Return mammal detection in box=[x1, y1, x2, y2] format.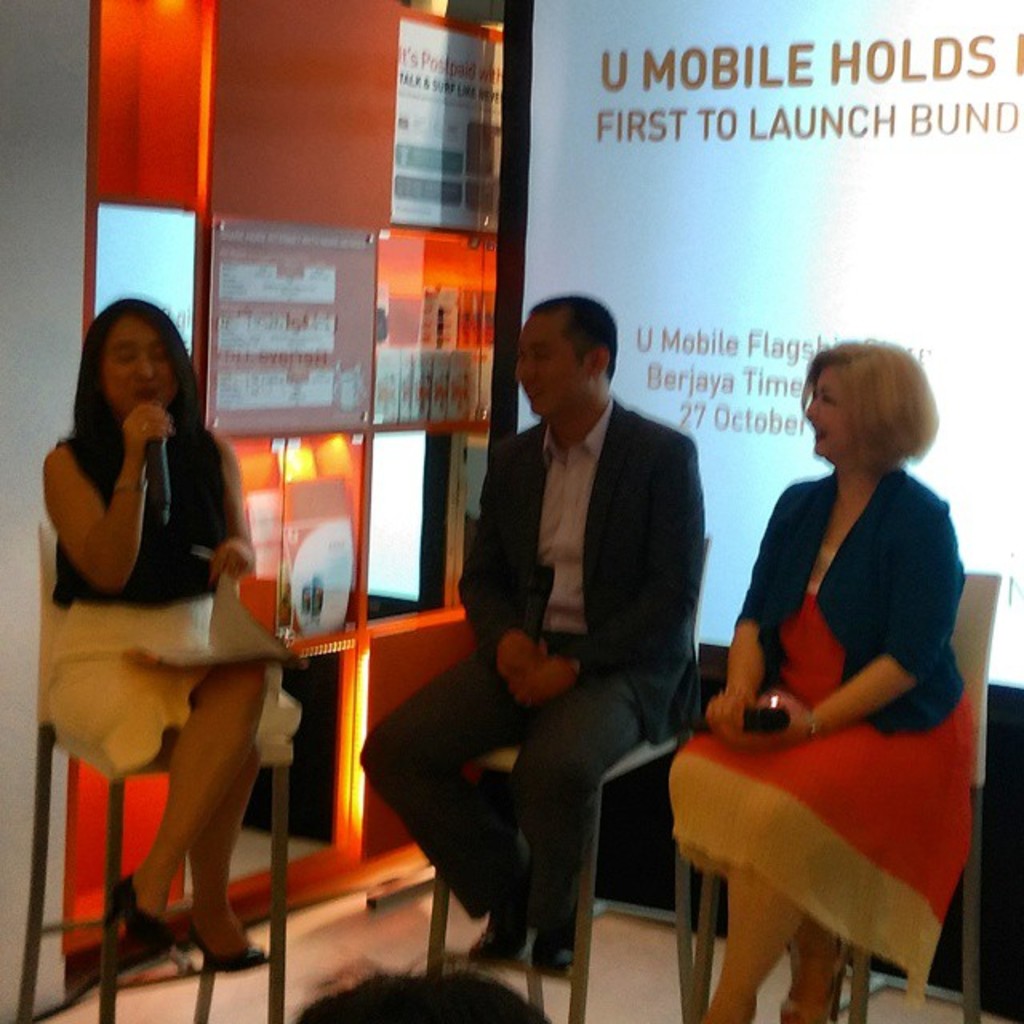
box=[291, 944, 554, 1022].
